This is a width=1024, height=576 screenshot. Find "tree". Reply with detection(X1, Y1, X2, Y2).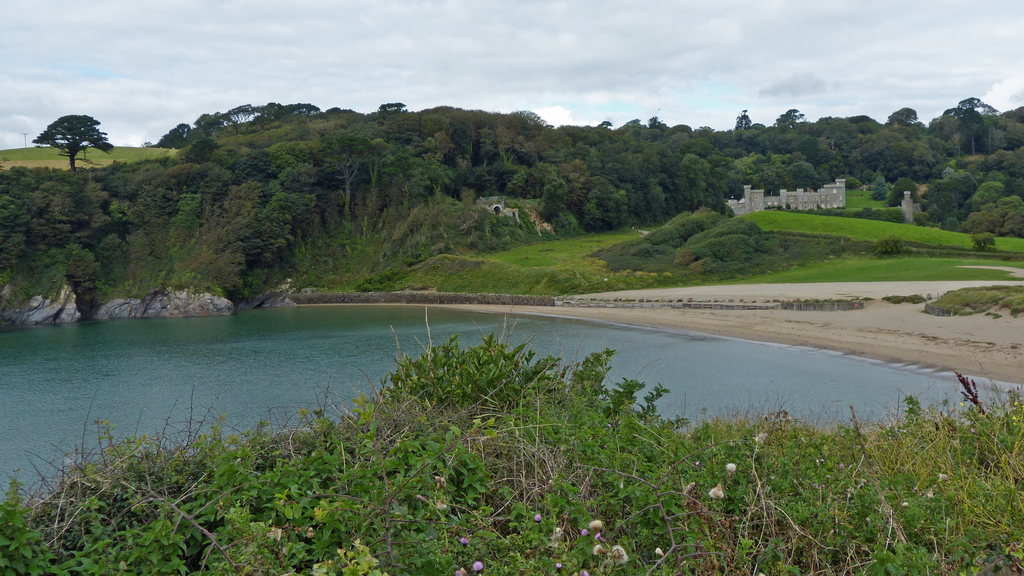
detection(1003, 108, 1023, 146).
